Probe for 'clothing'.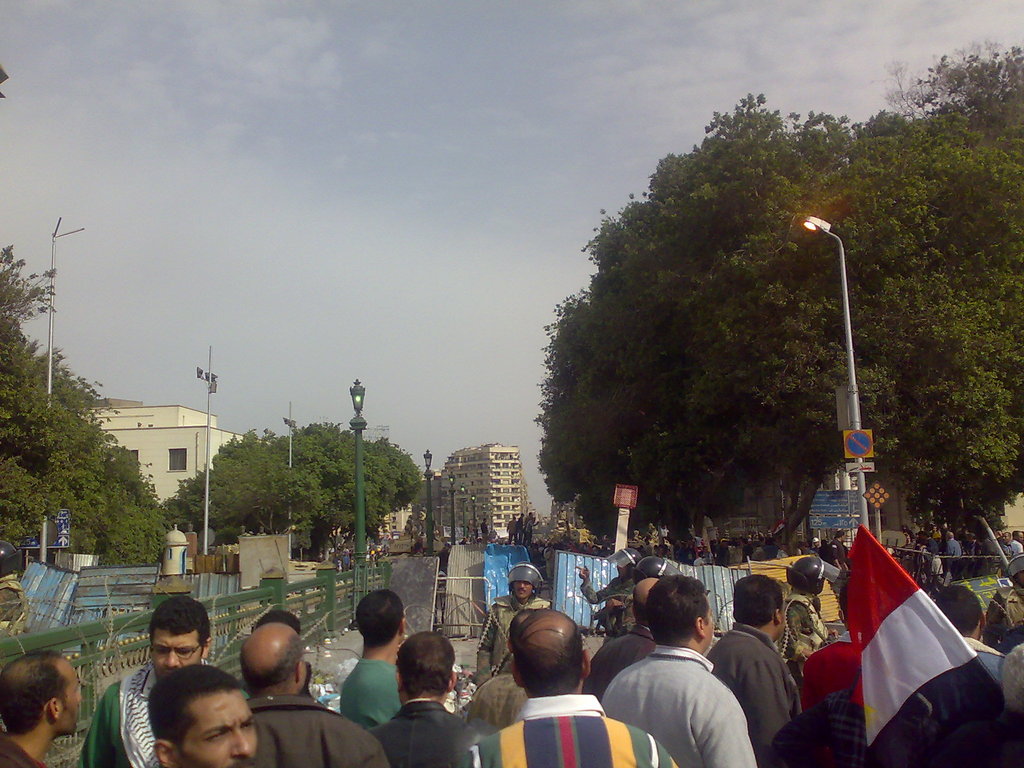
Probe result: l=0, t=729, r=45, b=767.
